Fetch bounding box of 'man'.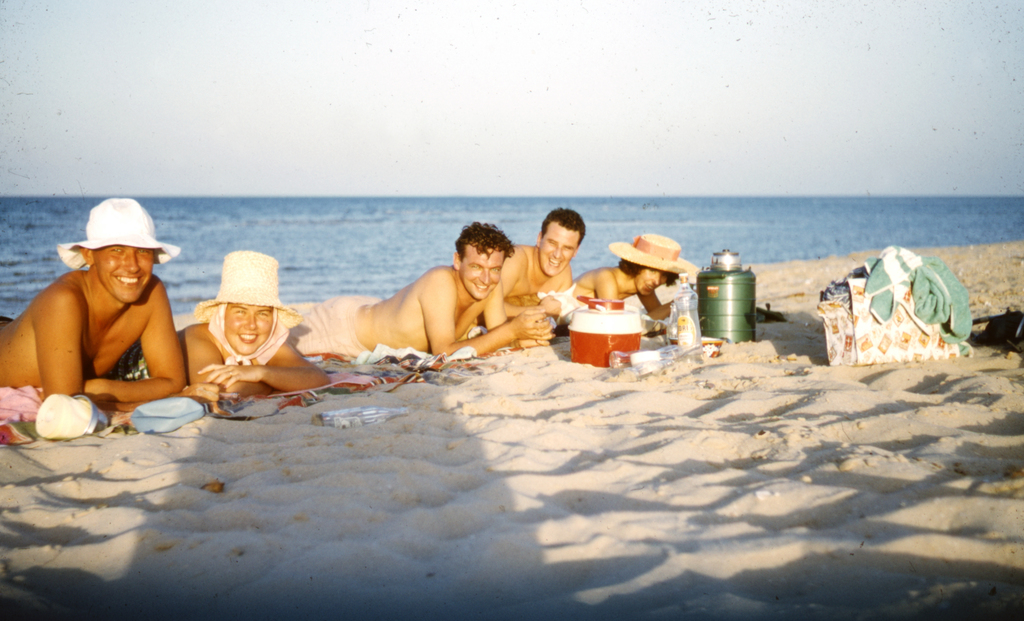
Bbox: box=[496, 206, 570, 315].
